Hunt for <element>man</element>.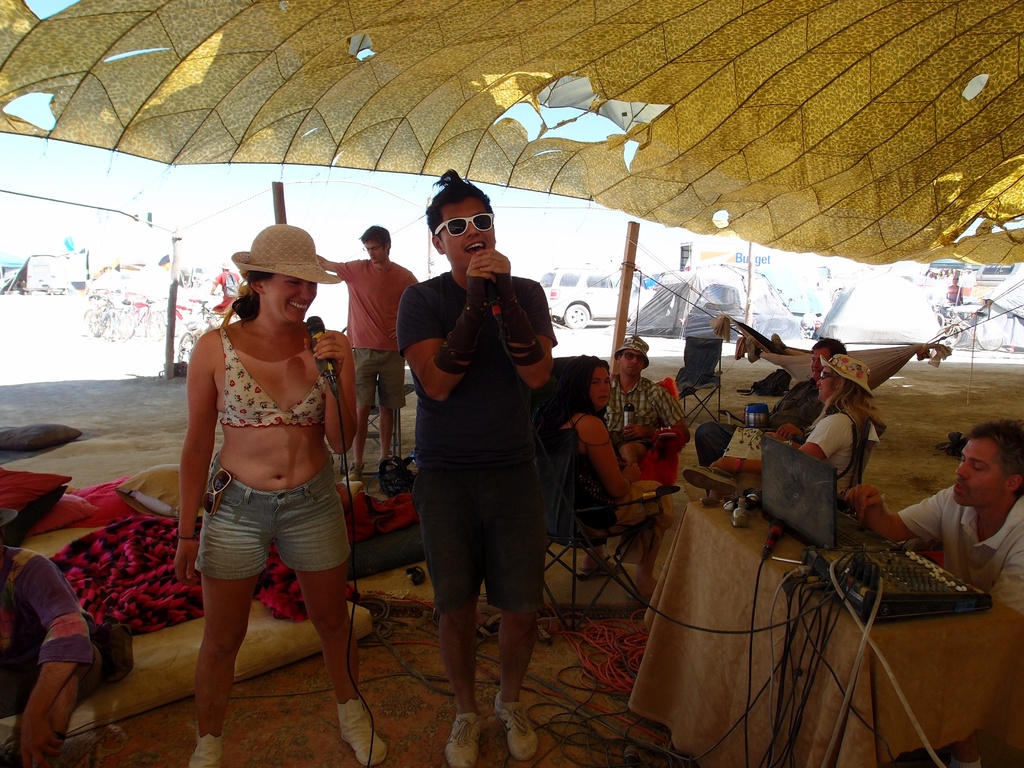
Hunted down at [370,168,566,735].
